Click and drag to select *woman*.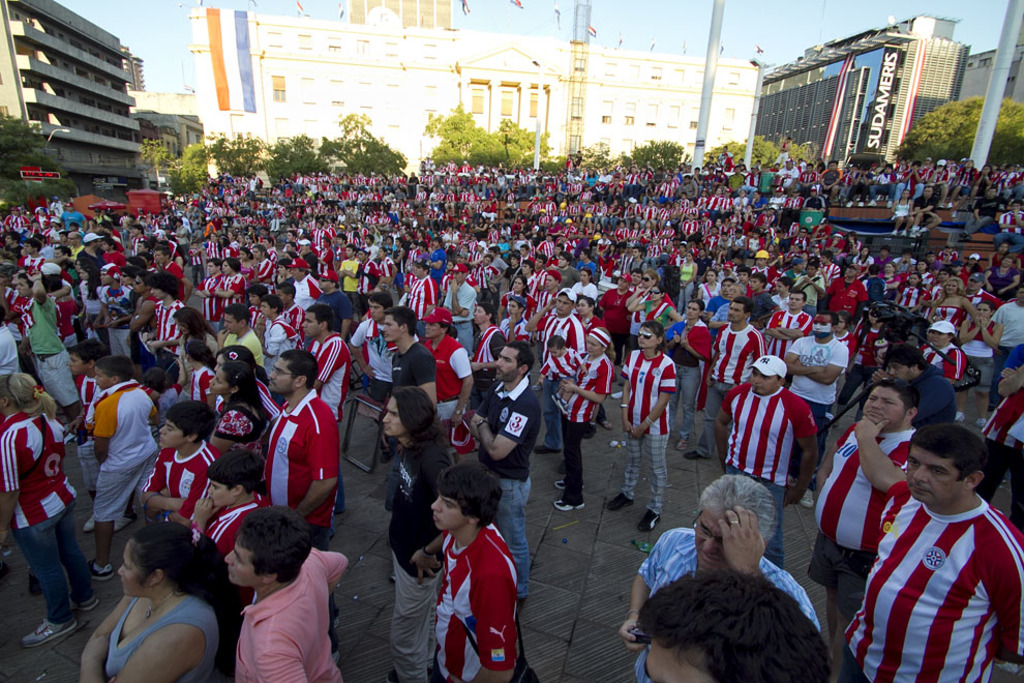
Selection: x1=837 y1=304 x2=887 y2=424.
